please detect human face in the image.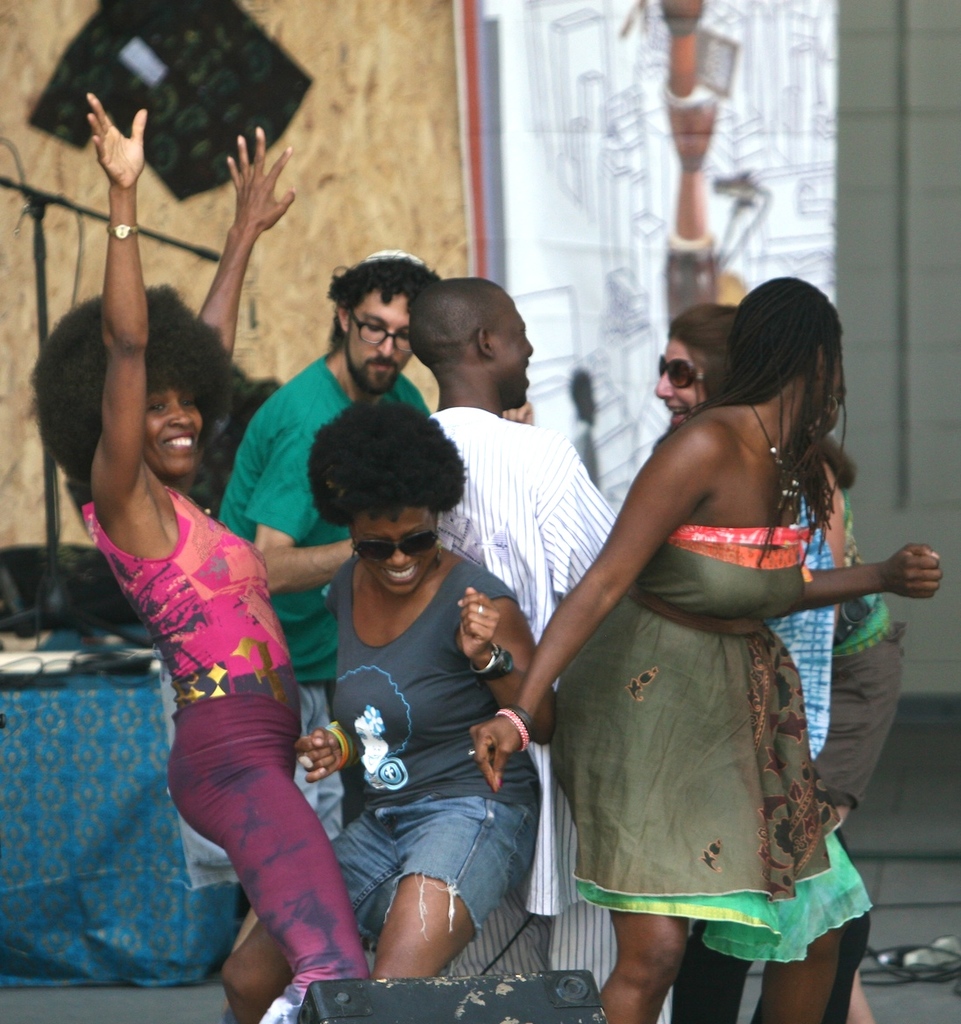
BBox(352, 289, 412, 390).
